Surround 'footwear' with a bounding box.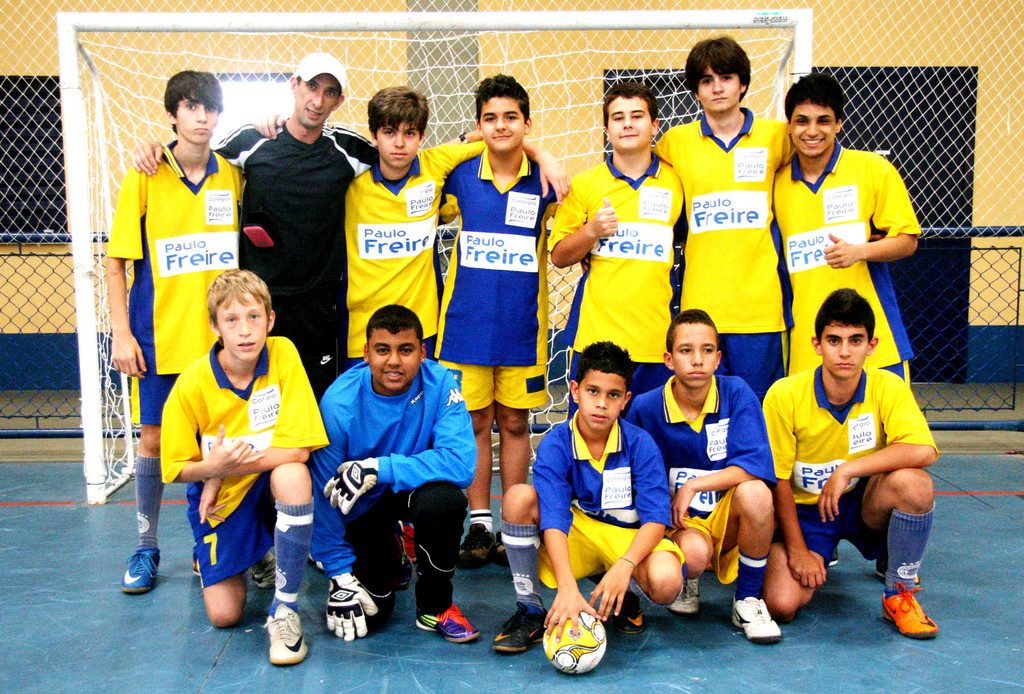
396/524/419/560.
